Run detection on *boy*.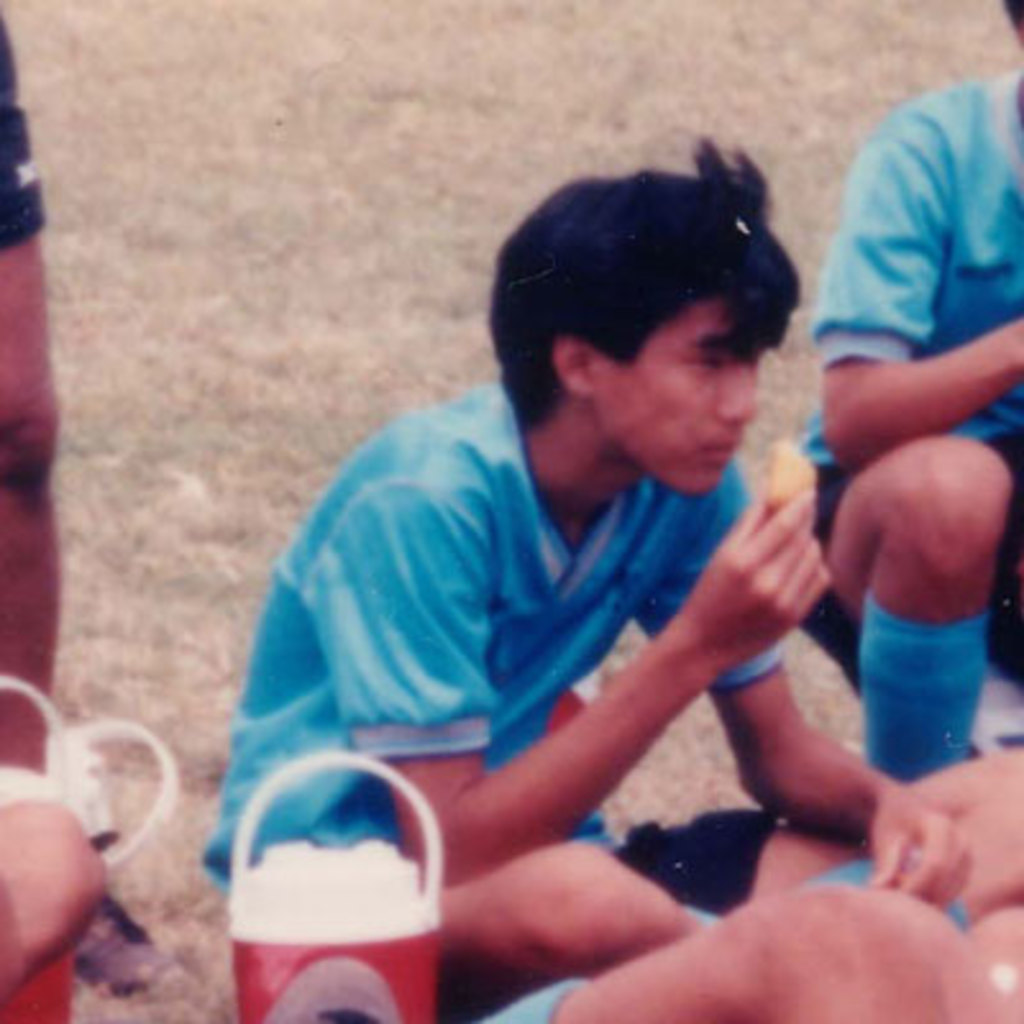
Result: <region>172, 120, 914, 975</region>.
